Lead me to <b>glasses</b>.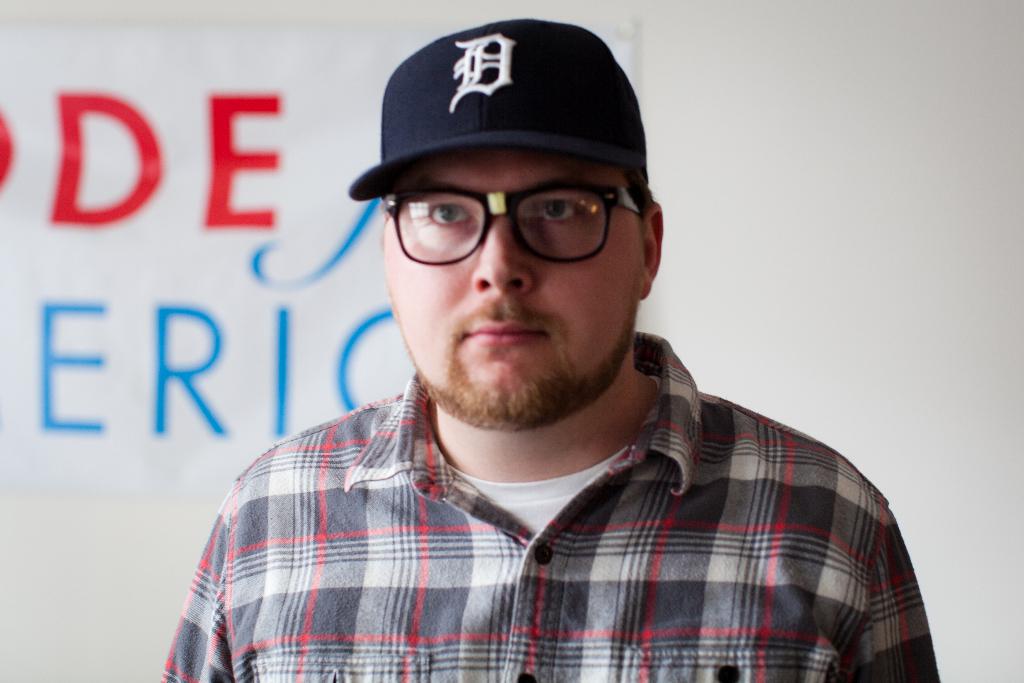
Lead to (383,180,643,267).
